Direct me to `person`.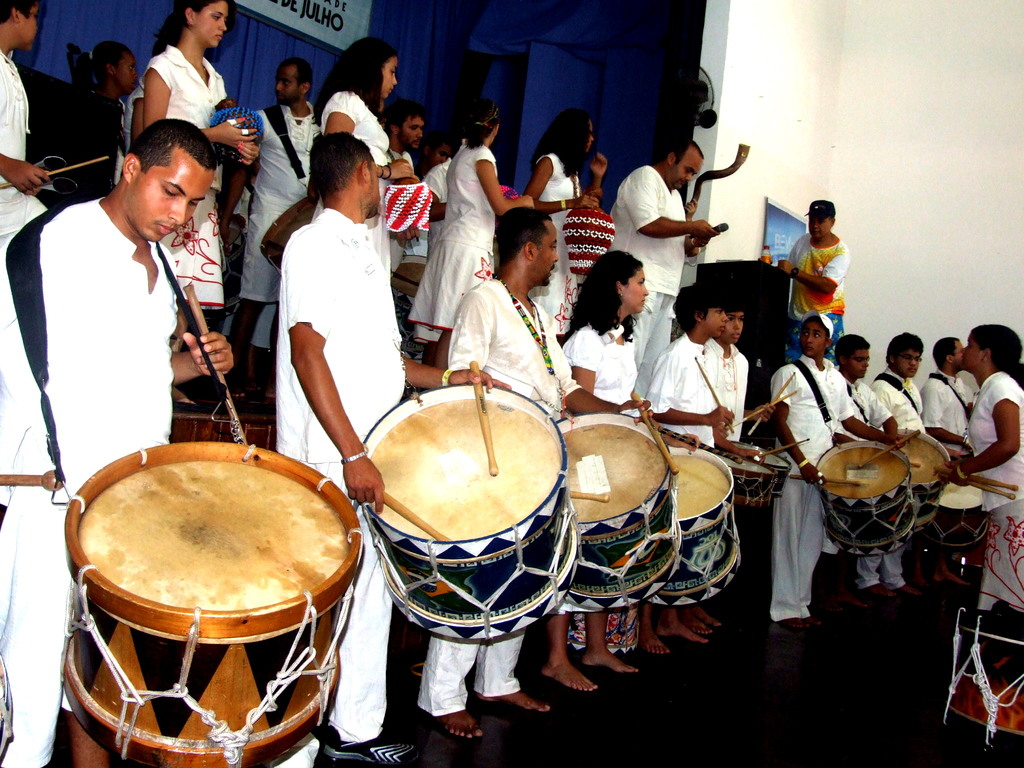
Direction: 525, 99, 614, 342.
